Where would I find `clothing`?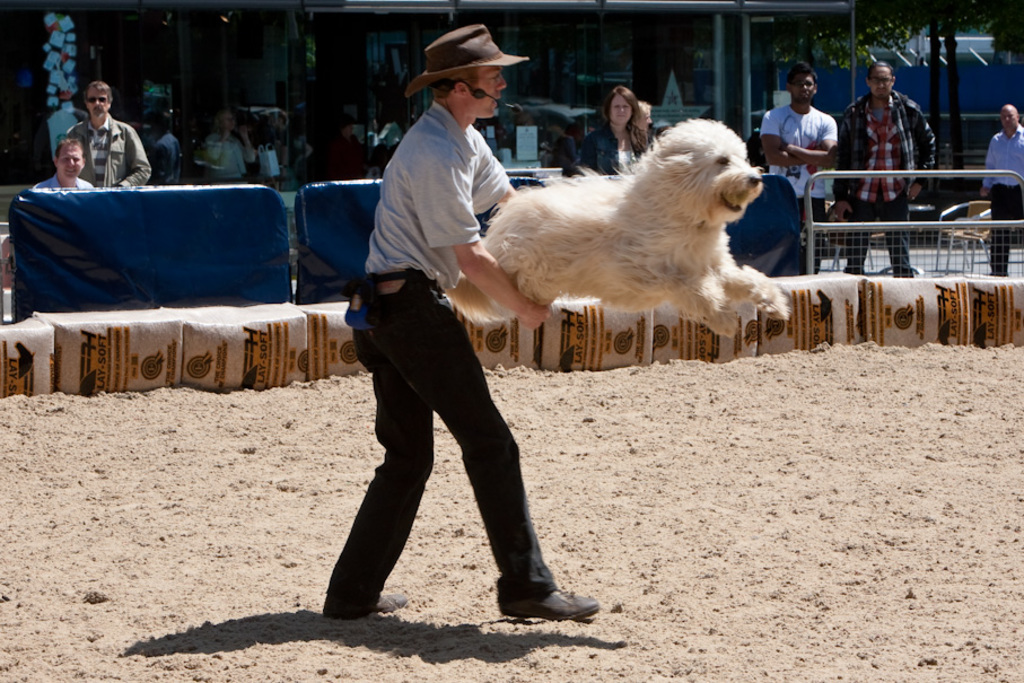
At left=765, top=98, right=838, bottom=271.
